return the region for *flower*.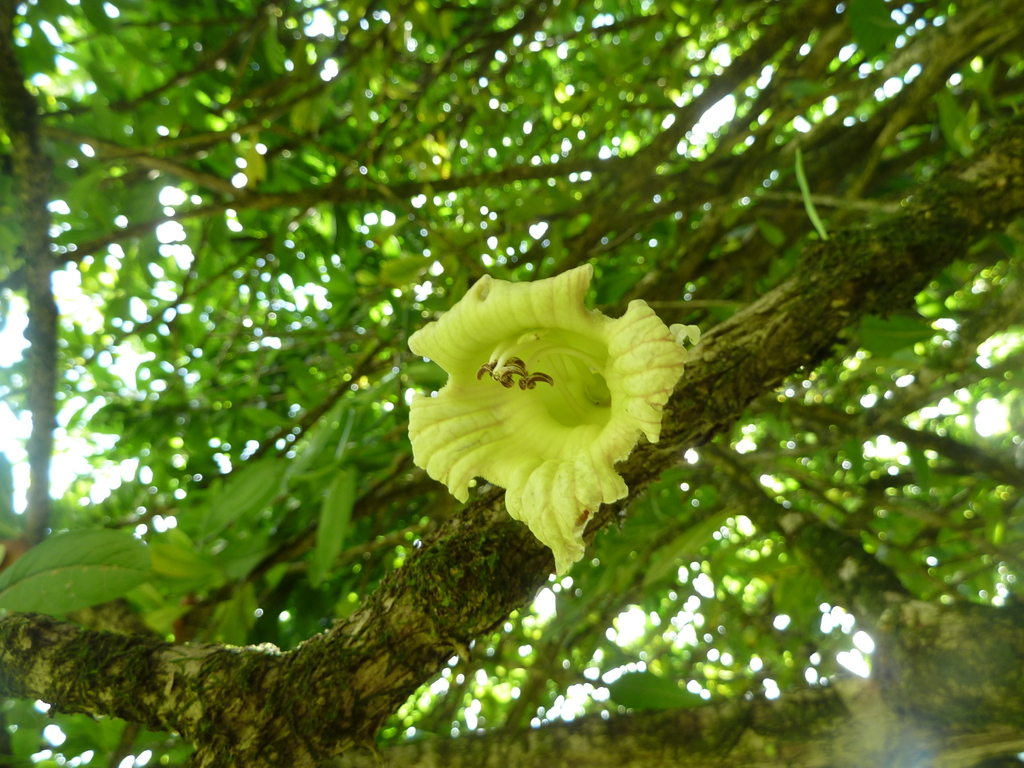
region(409, 253, 674, 538).
